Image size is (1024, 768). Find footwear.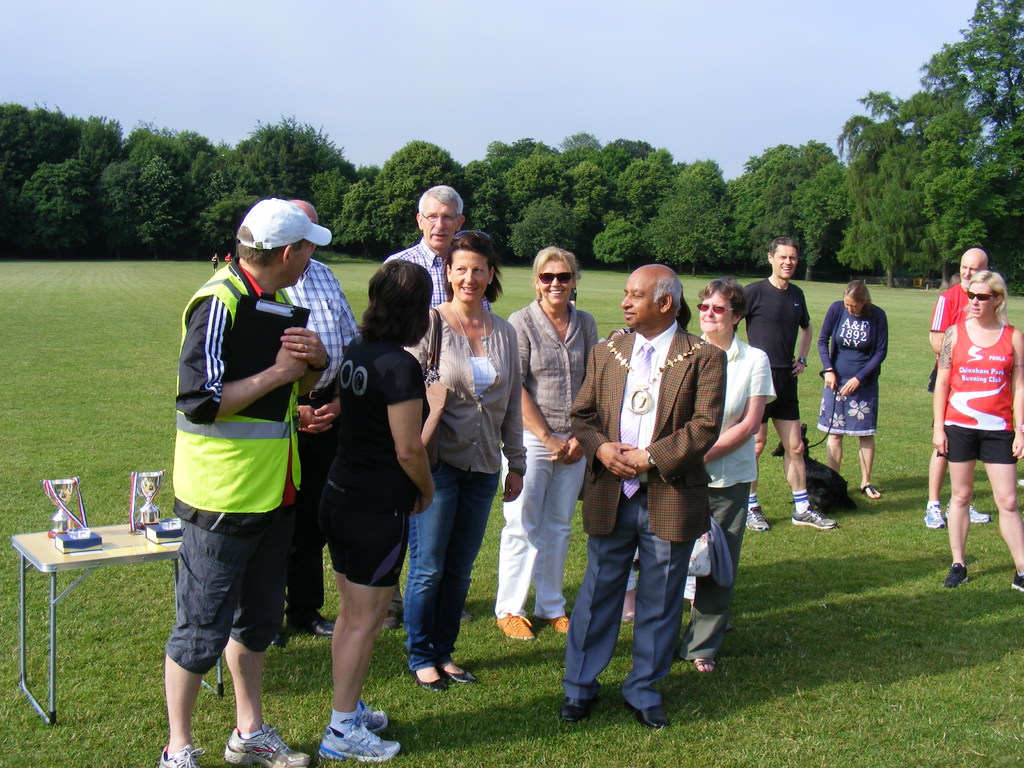
694, 660, 712, 673.
